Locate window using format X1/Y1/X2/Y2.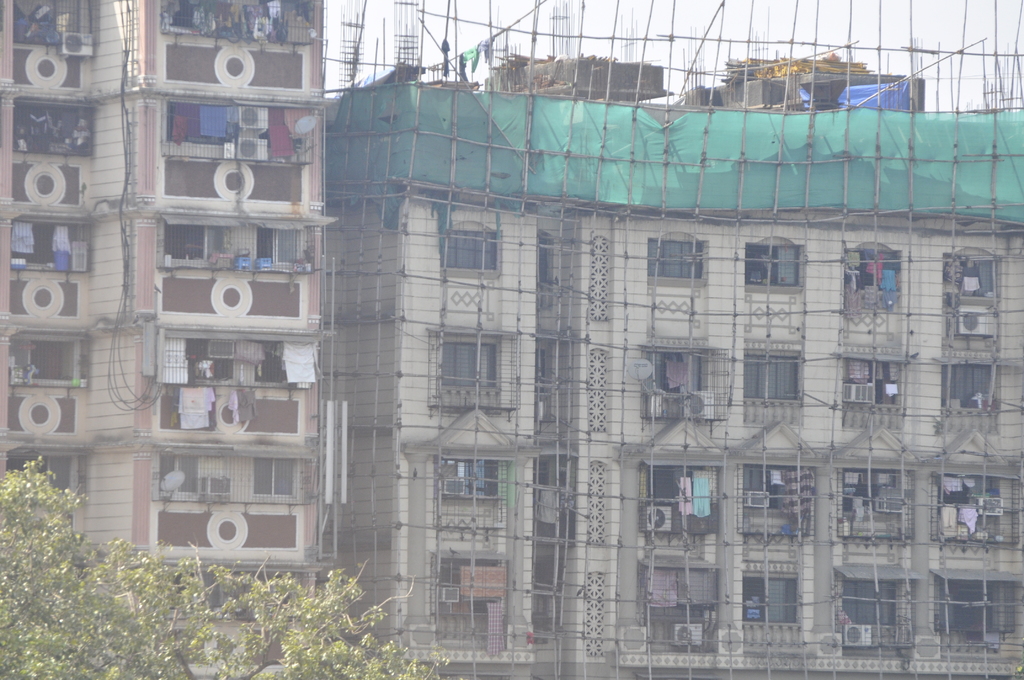
842/464/909/514.
